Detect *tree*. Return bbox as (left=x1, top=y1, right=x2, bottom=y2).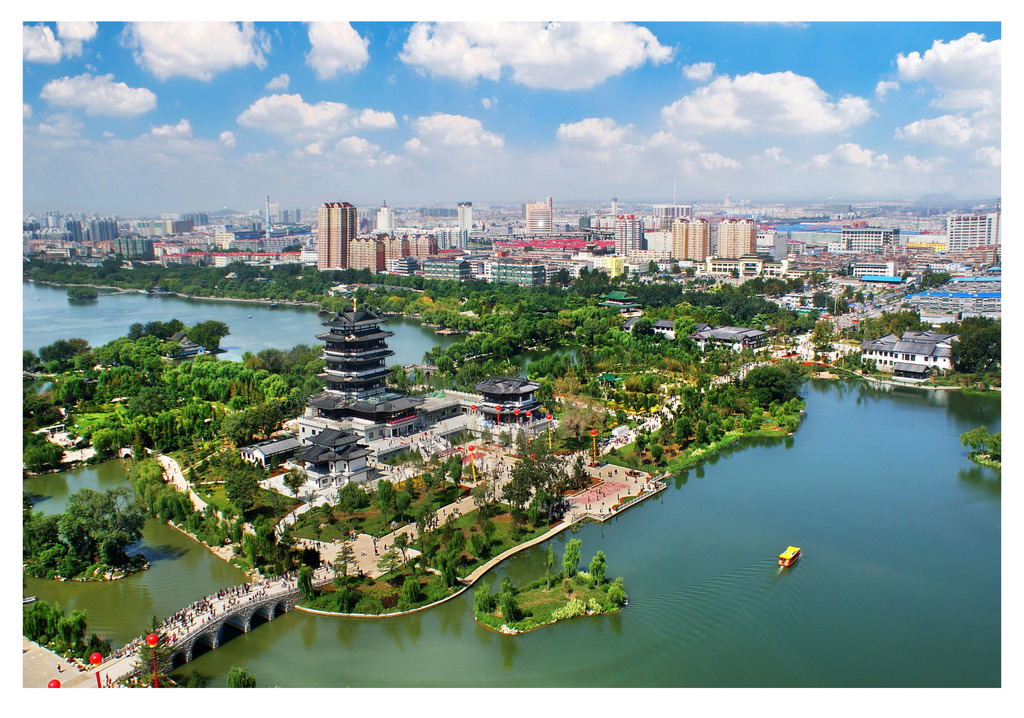
(left=273, top=345, right=317, bottom=380).
